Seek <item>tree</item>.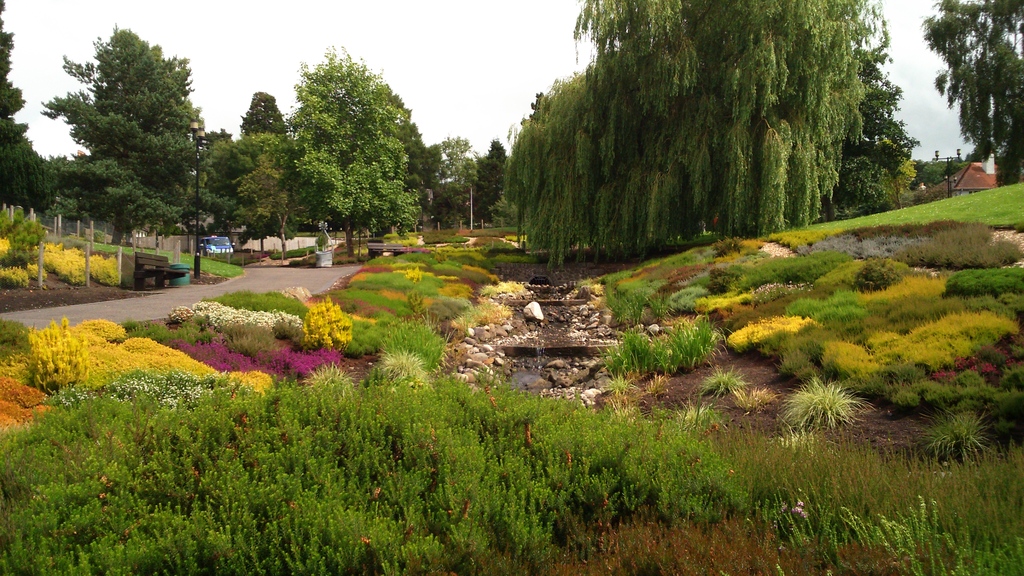
region(48, 25, 195, 245).
